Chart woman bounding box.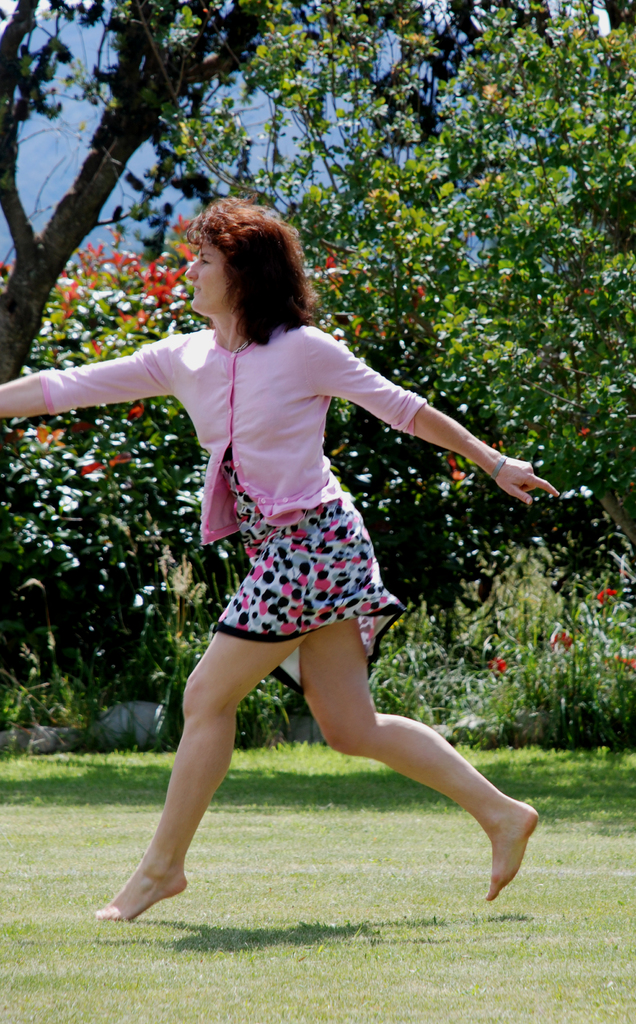
Charted: region(52, 184, 564, 904).
